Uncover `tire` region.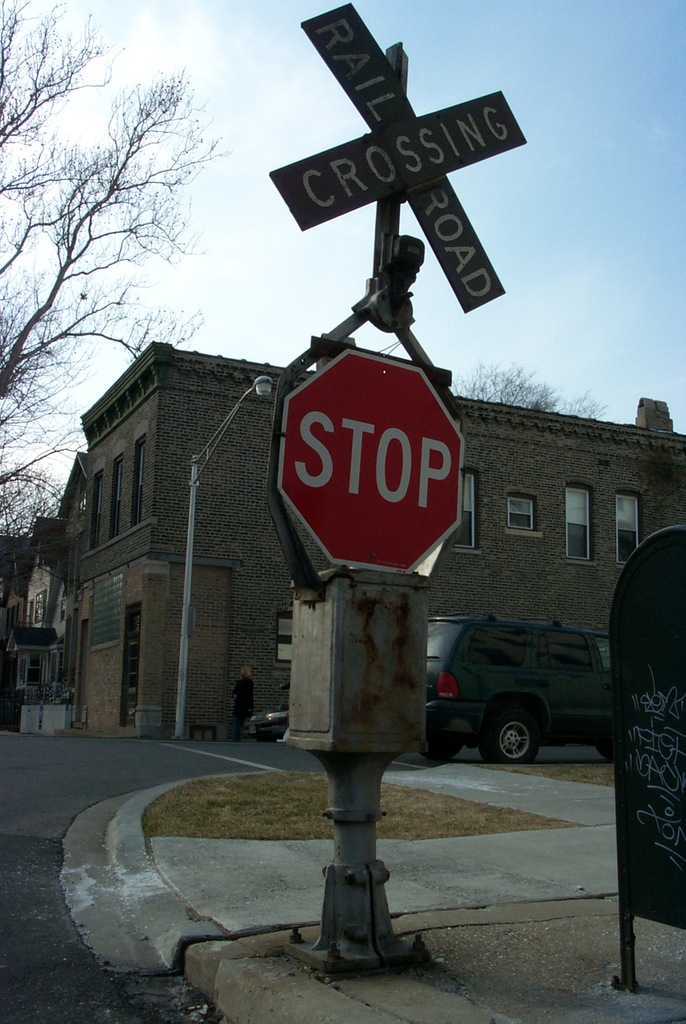
Uncovered: <bbox>421, 743, 470, 765</bbox>.
